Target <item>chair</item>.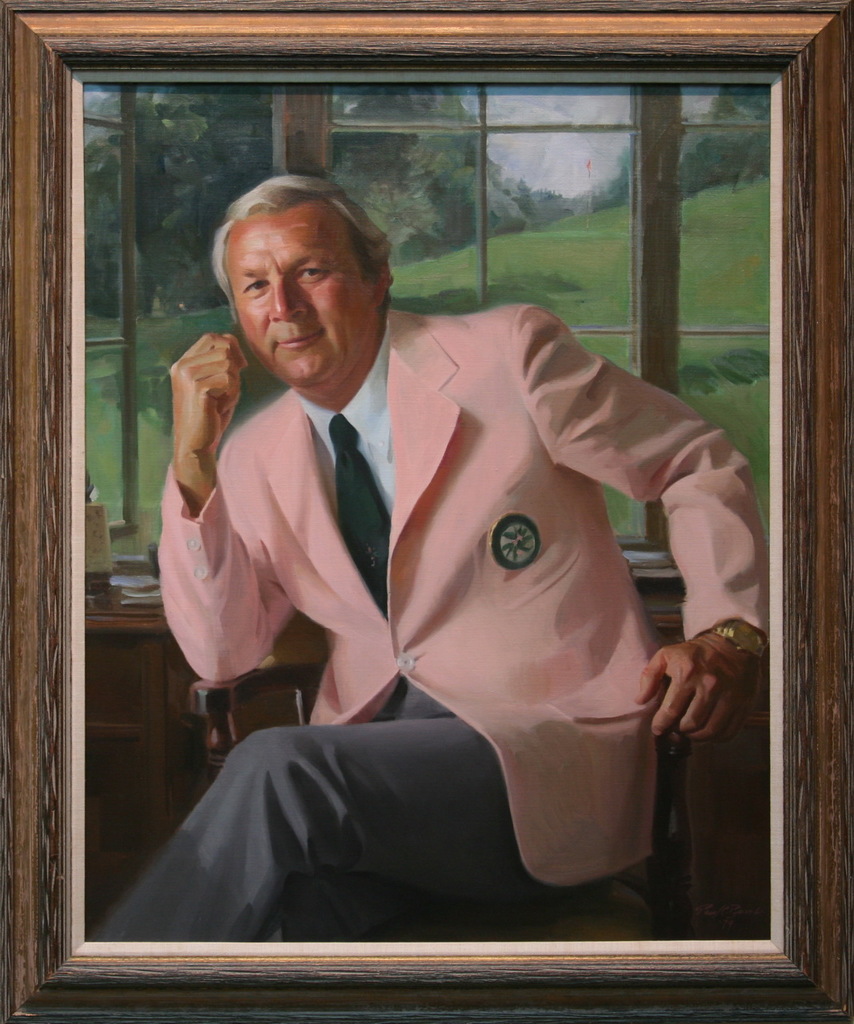
Target region: {"x1": 178, "y1": 546, "x2": 712, "y2": 941}.
